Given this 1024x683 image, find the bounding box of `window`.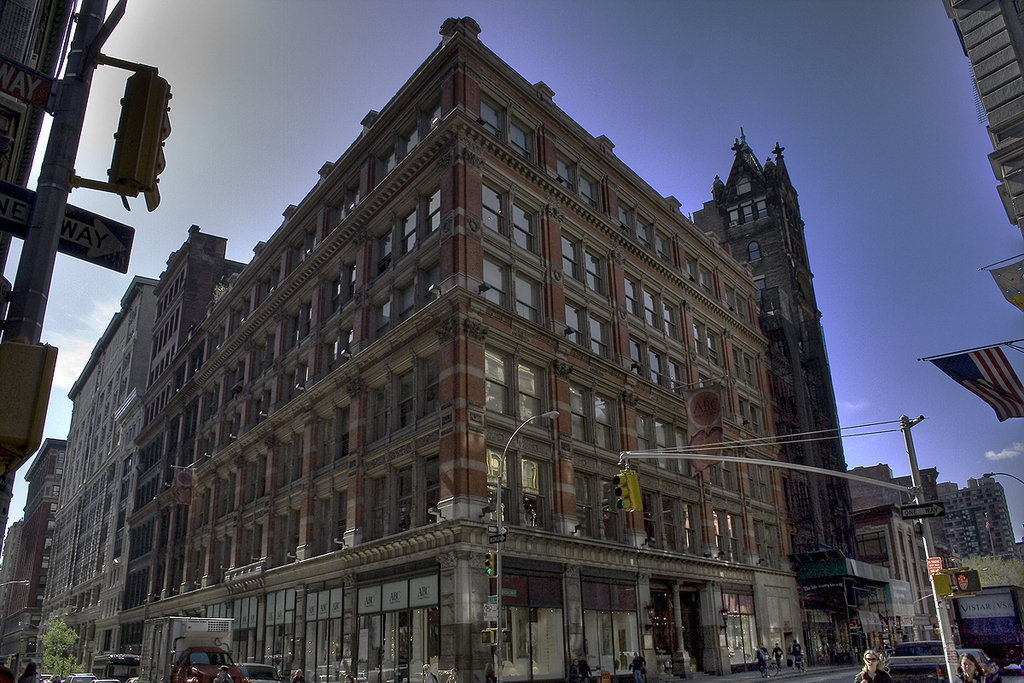
{"left": 561, "top": 297, "right": 614, "bottom": 362}.
